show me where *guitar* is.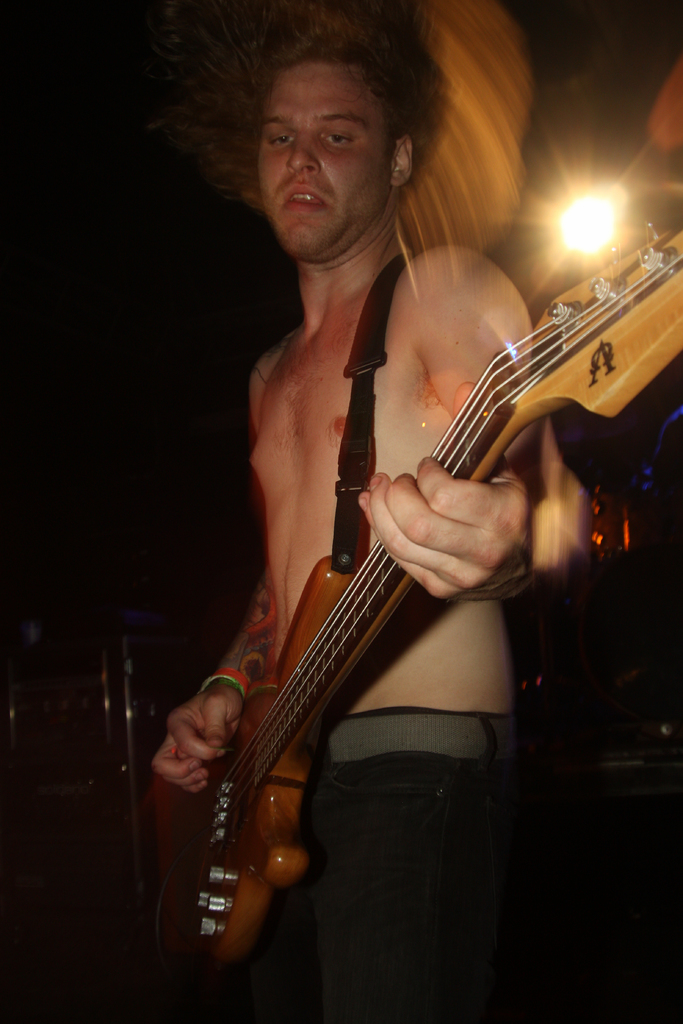
*guitar* is at [x1=141, y1=227, x2=682, y2=957].
